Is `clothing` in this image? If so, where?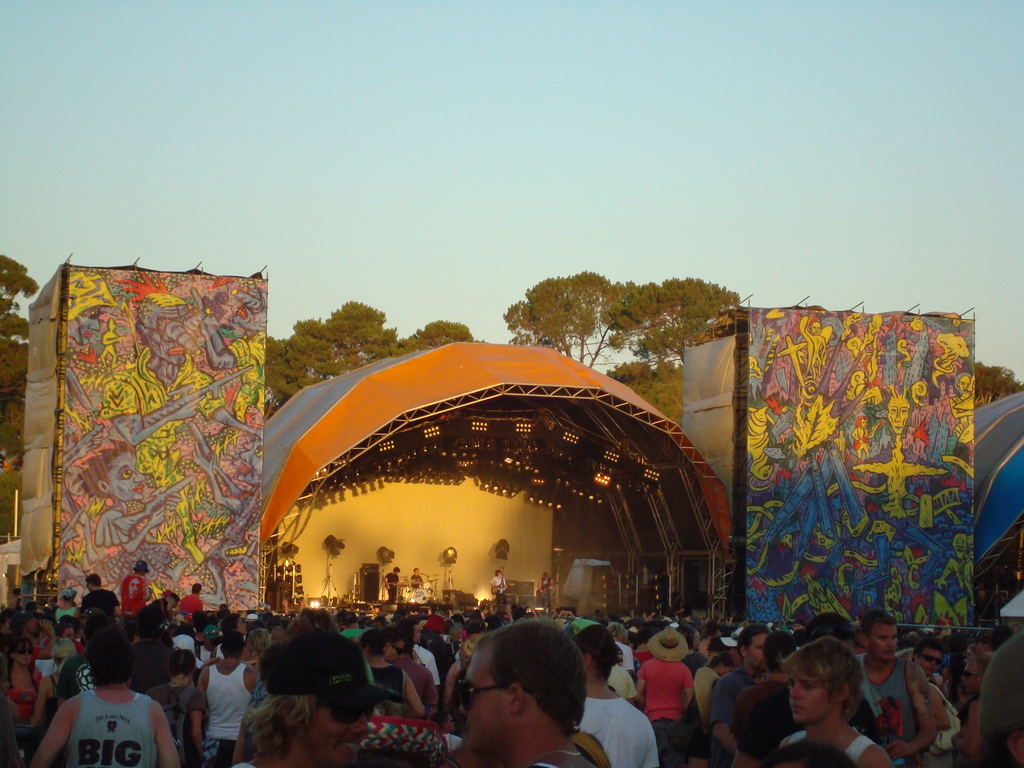
Yes, at (left=198, top=740, right=230, bottom=767).
